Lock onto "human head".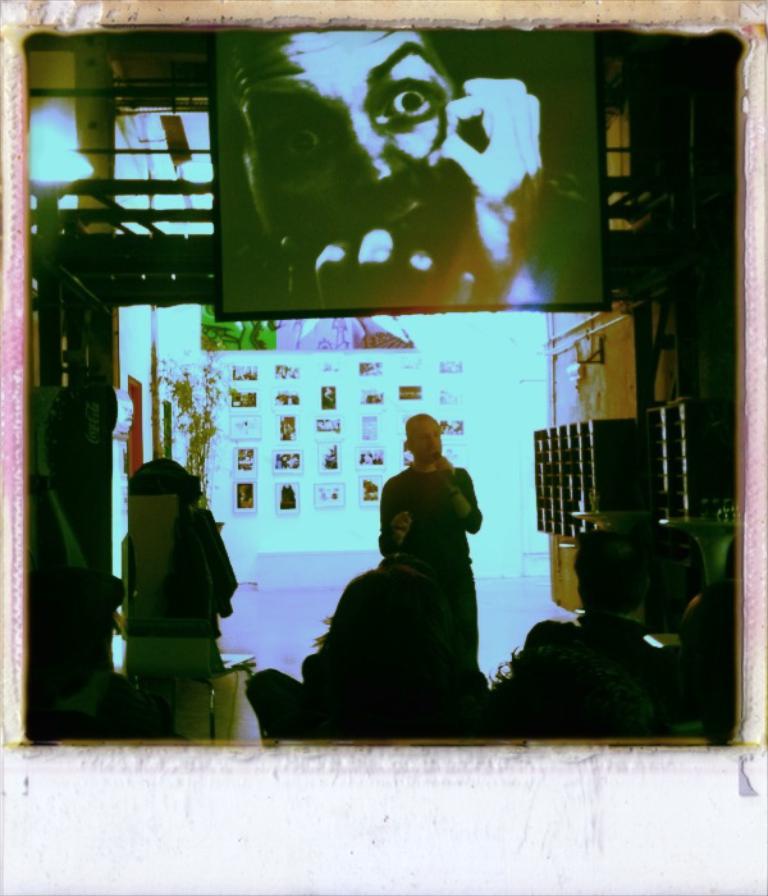
Locked: 330 567 453 680.
